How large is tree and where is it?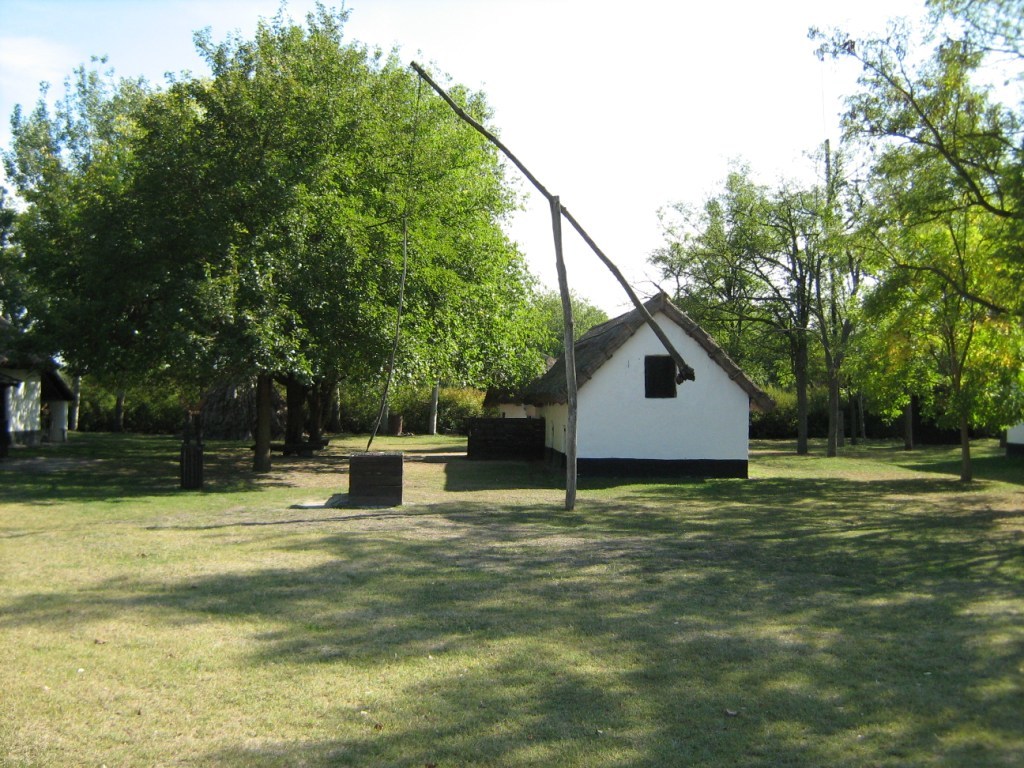
Bounding box: [633, 140, 845, 497].
